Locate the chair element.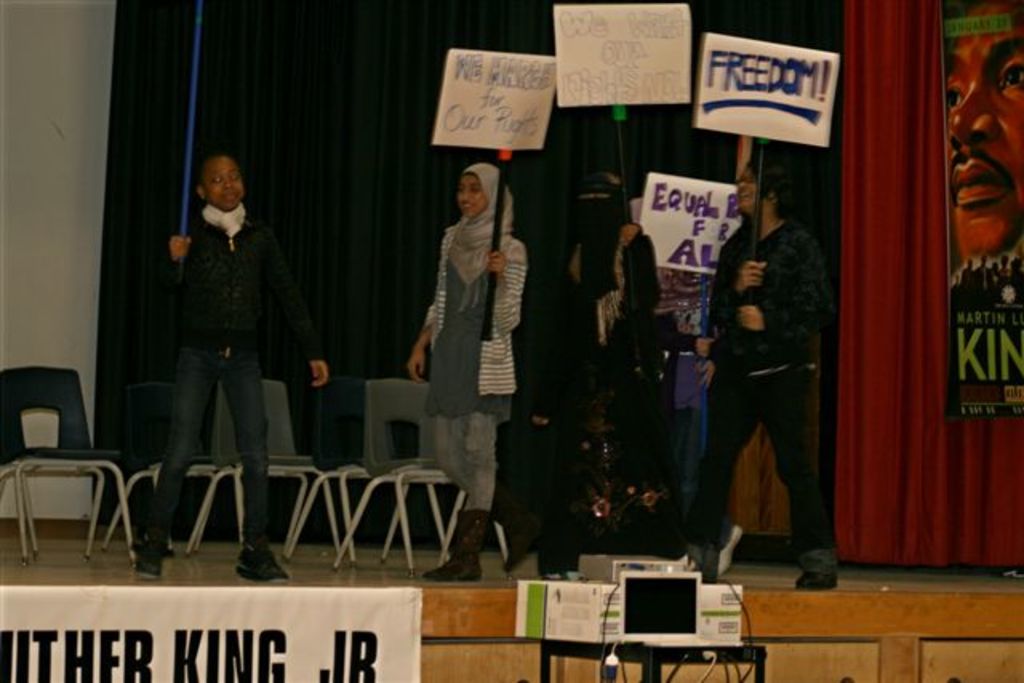
Element bbox: 8, 363, 130, 577.
